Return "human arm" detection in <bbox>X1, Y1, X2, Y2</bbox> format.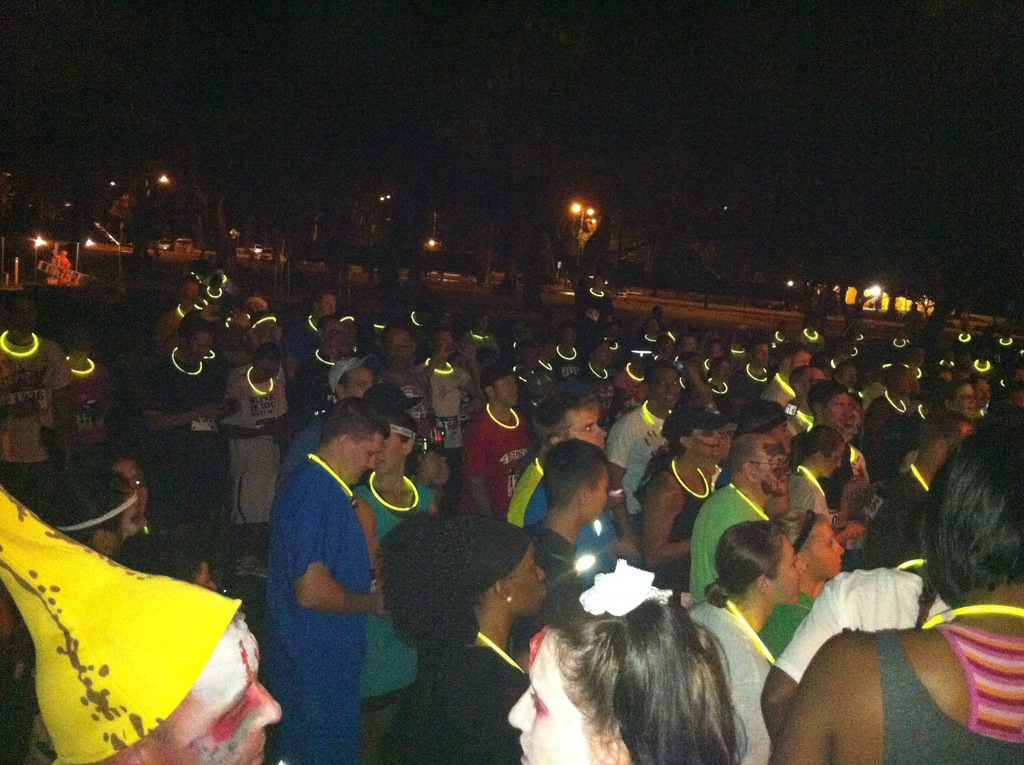
<bbox>298, 570, 385, 614</bbox>.
